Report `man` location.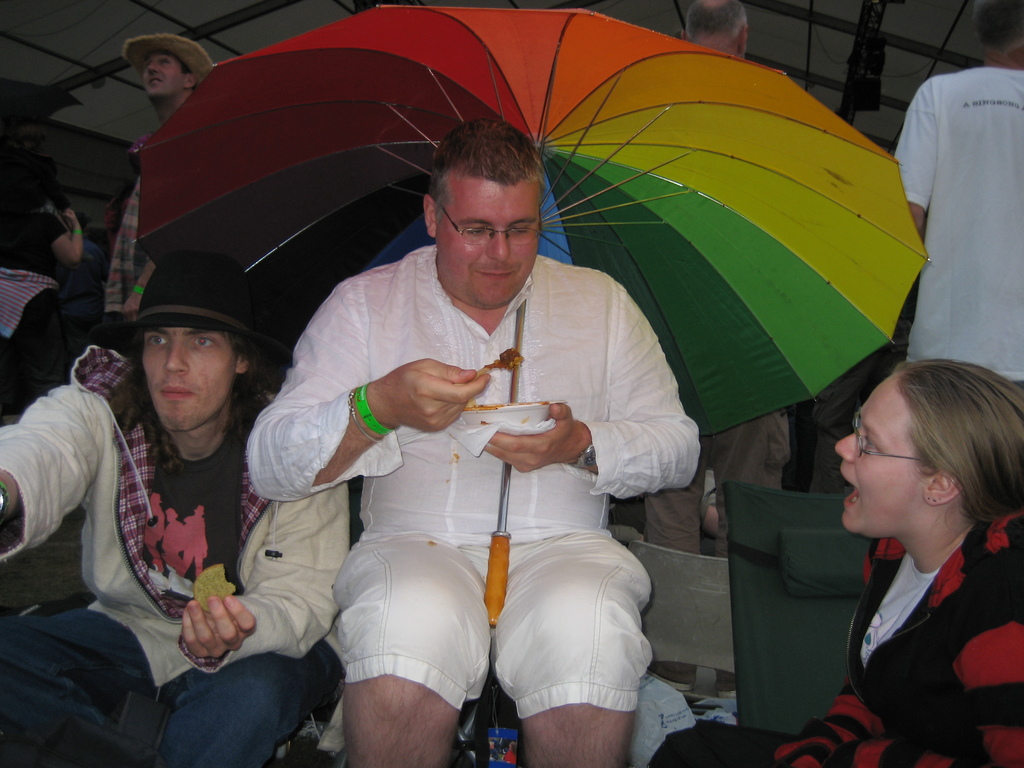
Report: 103, 31, 221, 329.
